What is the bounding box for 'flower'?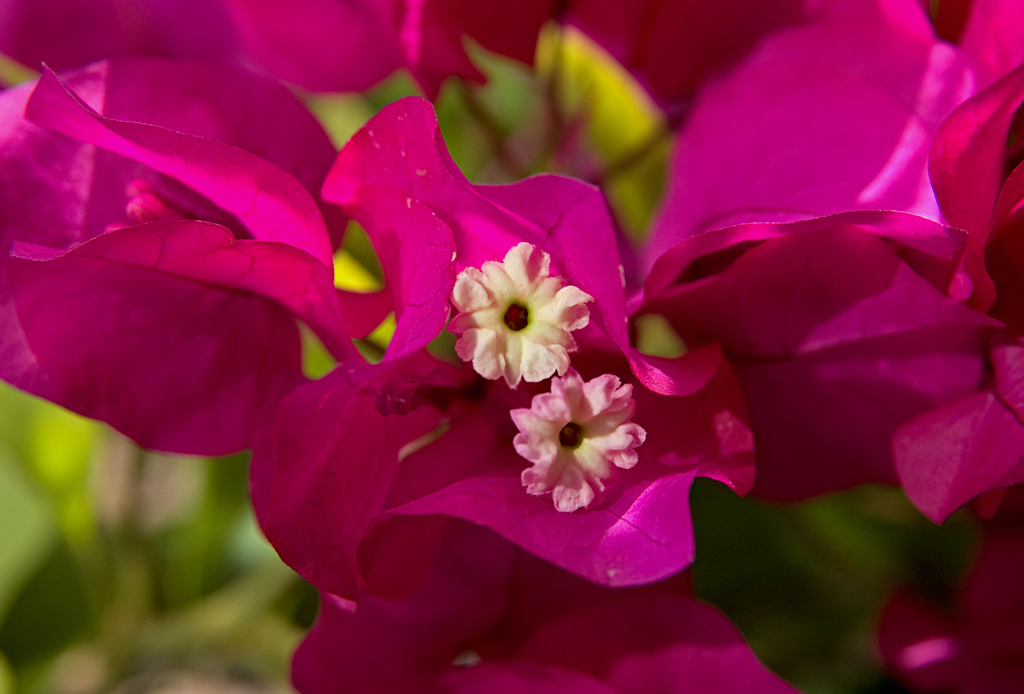
detection(0, 0, 1023, 693).
